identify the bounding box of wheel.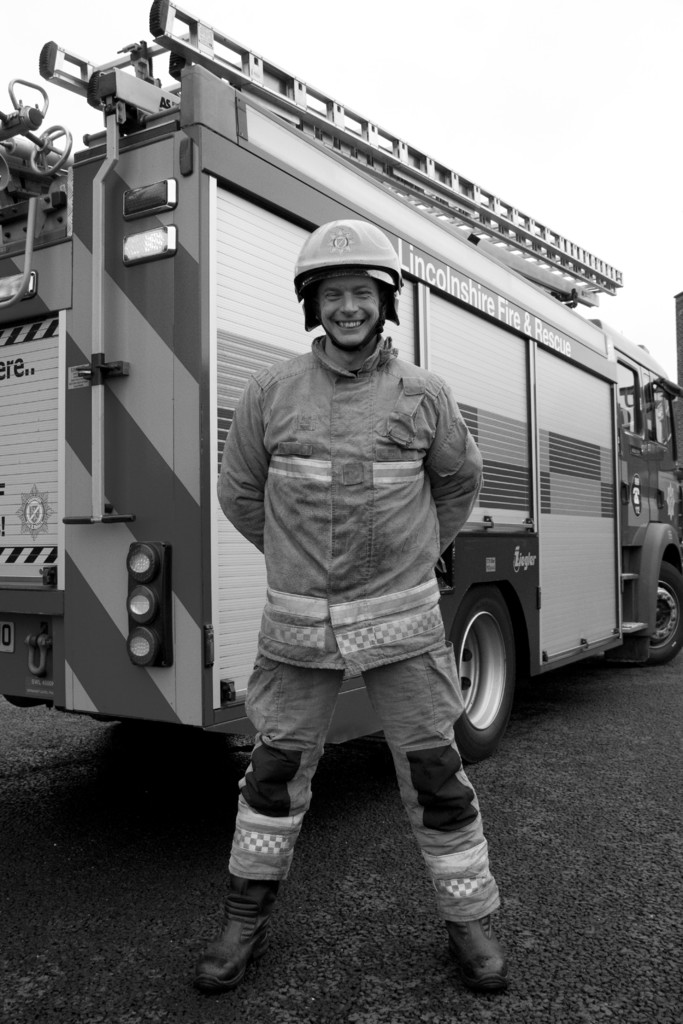
crop(611, 556, 682, 662).
